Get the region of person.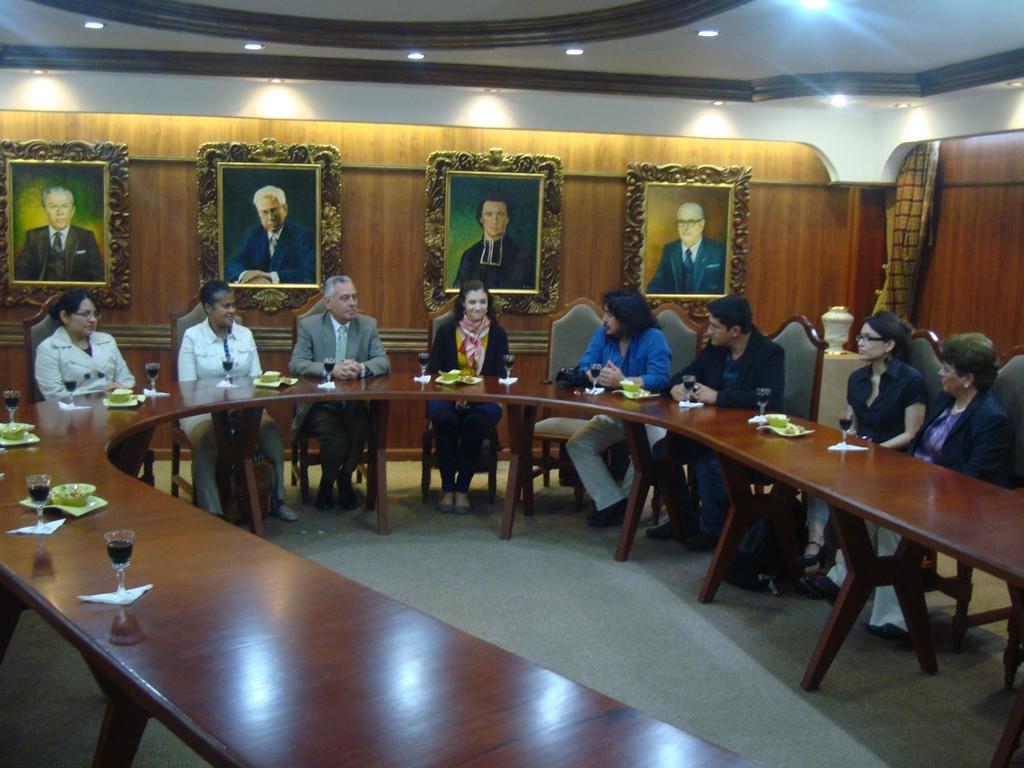
pyautogui.locateOnScreen(429, 284, 504, 508).
